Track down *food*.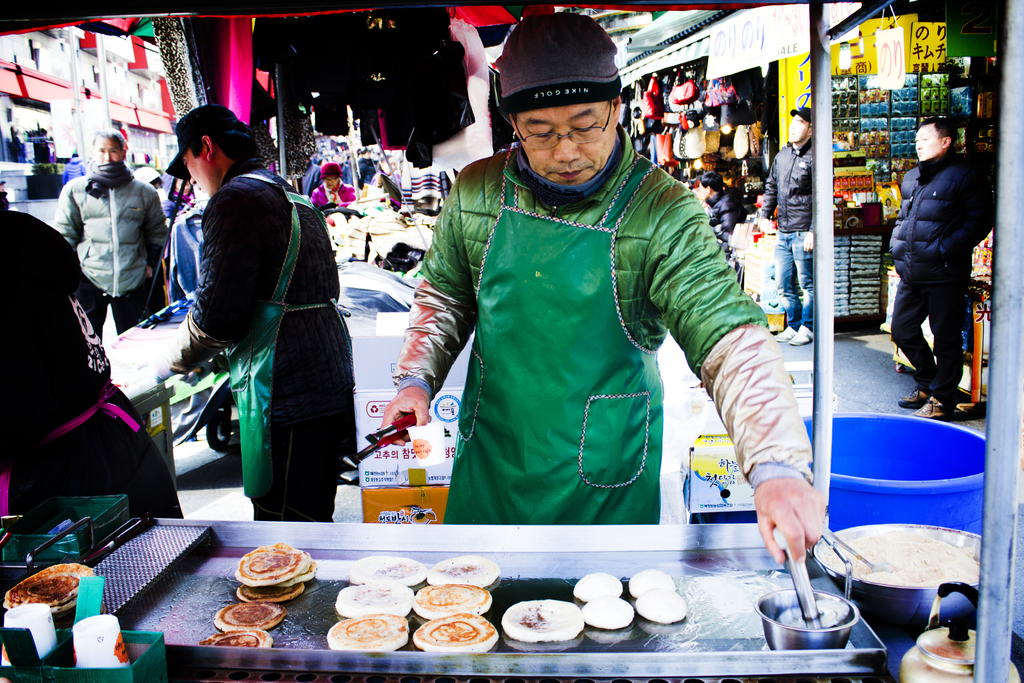
Tracked to locate(627, 566, 673, 597).
